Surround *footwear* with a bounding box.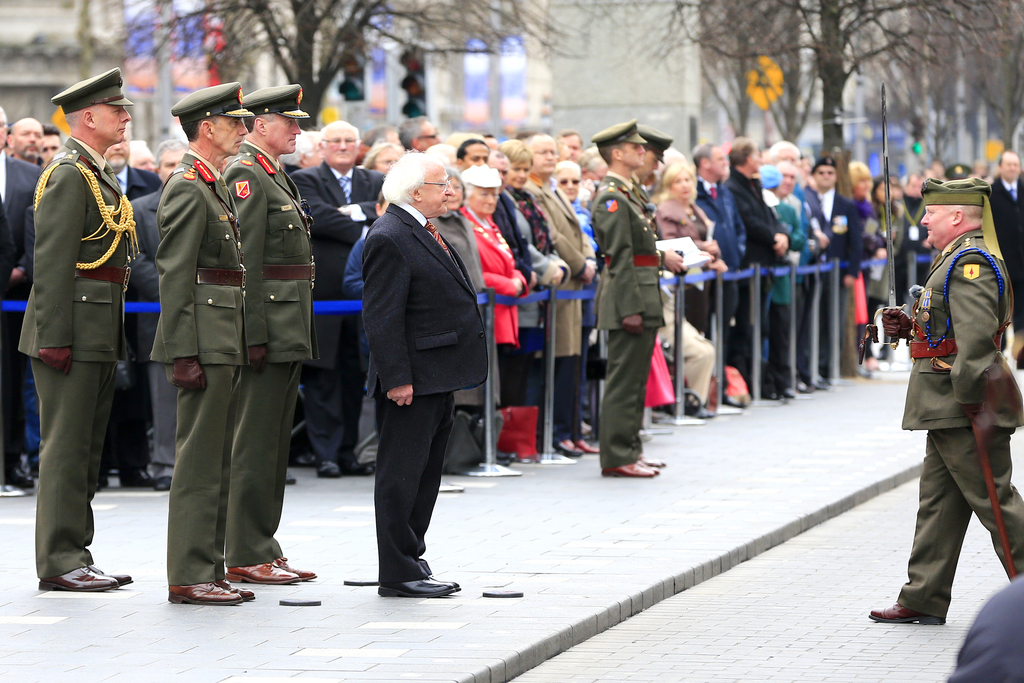
694,404,710,418.
